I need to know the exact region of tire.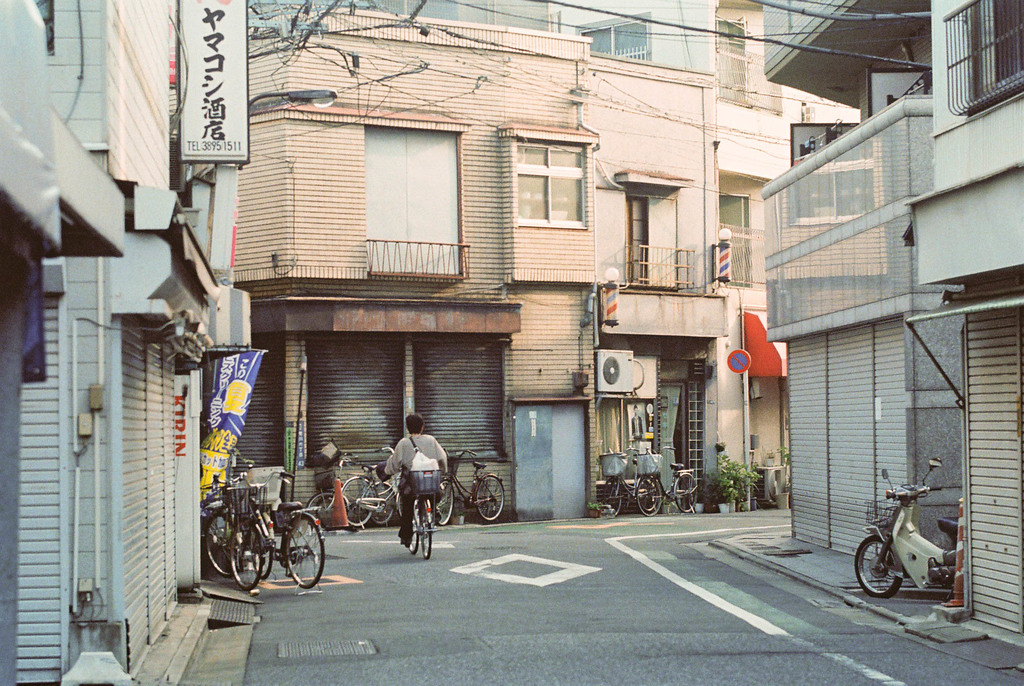
Region: bbox=(641, 479, 658, 510).
